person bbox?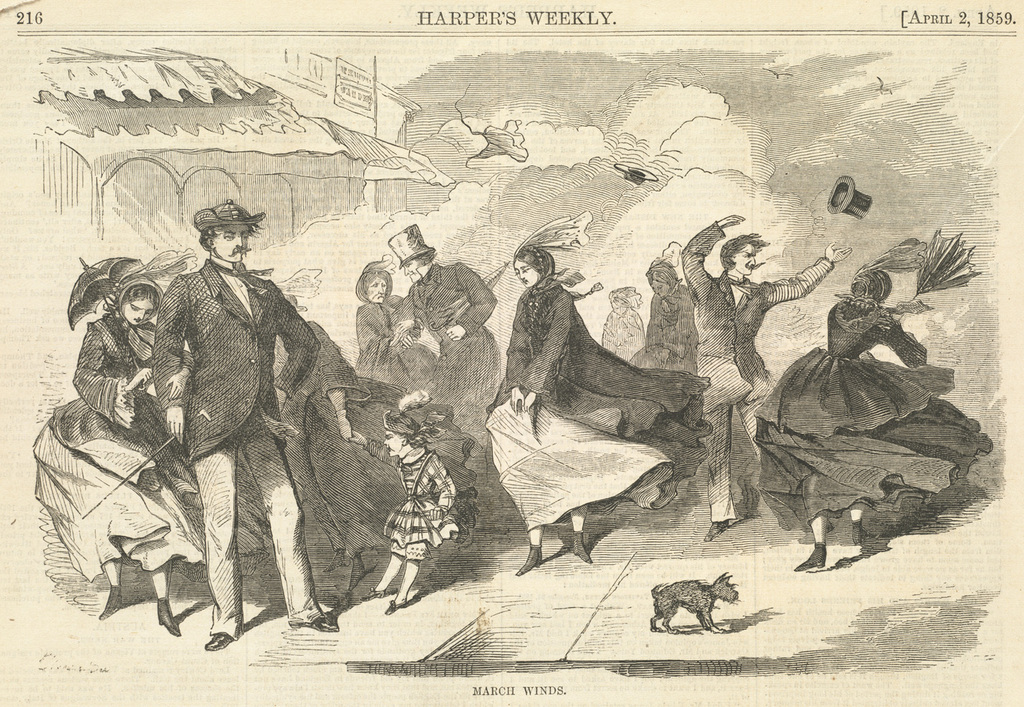
150,197,339,651
